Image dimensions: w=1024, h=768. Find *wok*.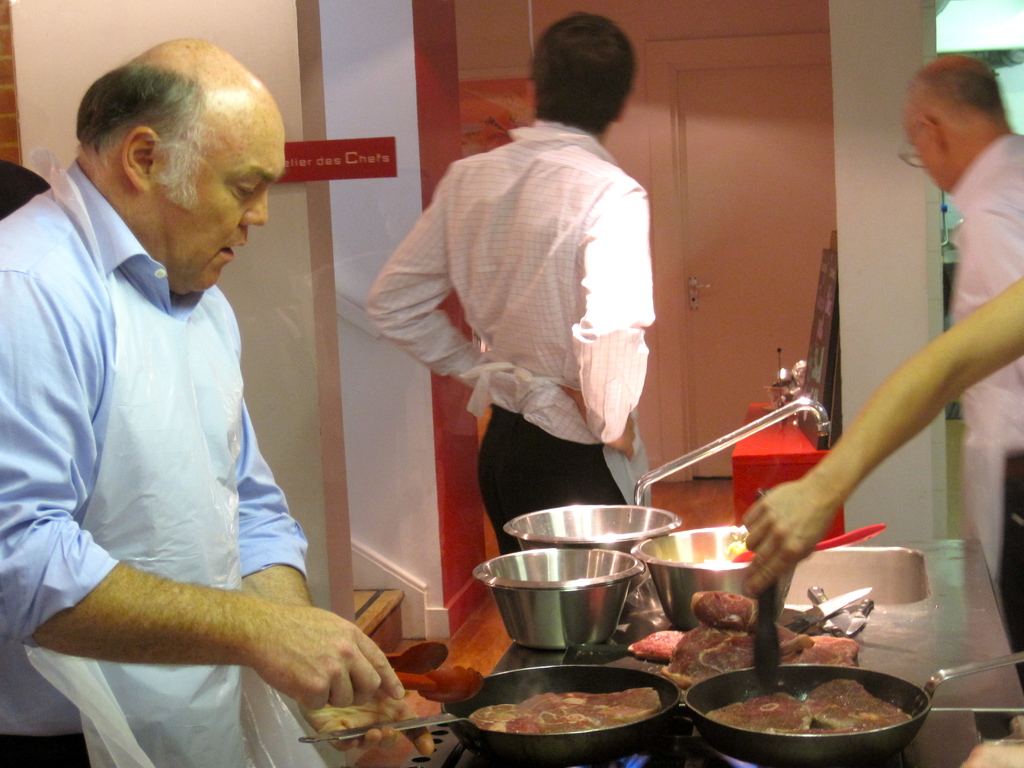
pyautogui.locateOnScreen(291, 655, 682, 767).
